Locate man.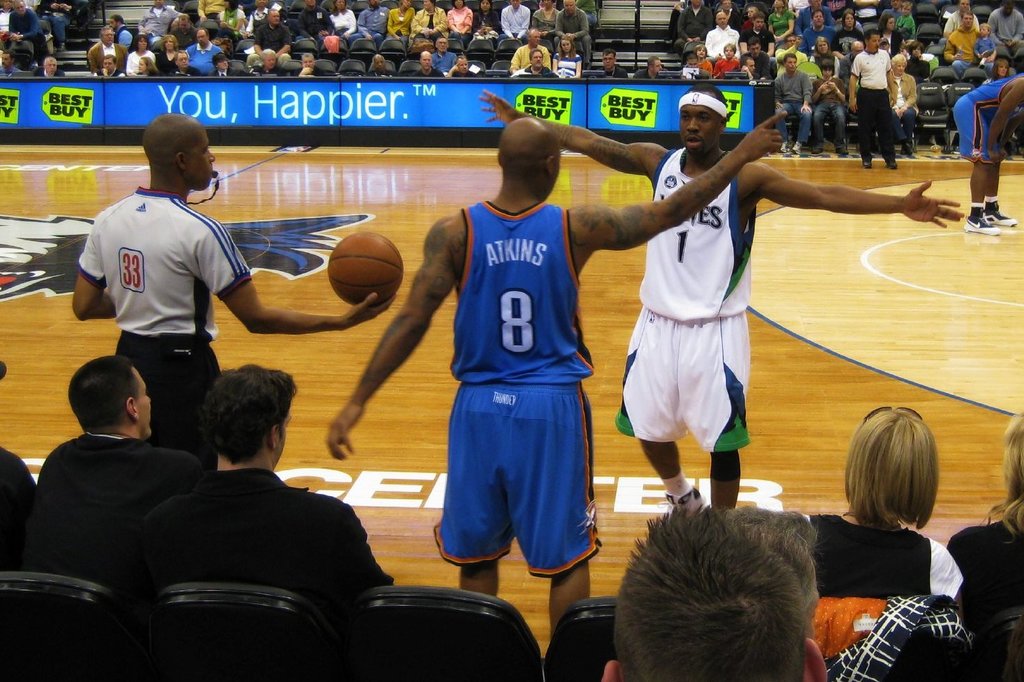
Bounding box: {"left": 20, "top": 354, "right": 204, "bottom": 633}.
